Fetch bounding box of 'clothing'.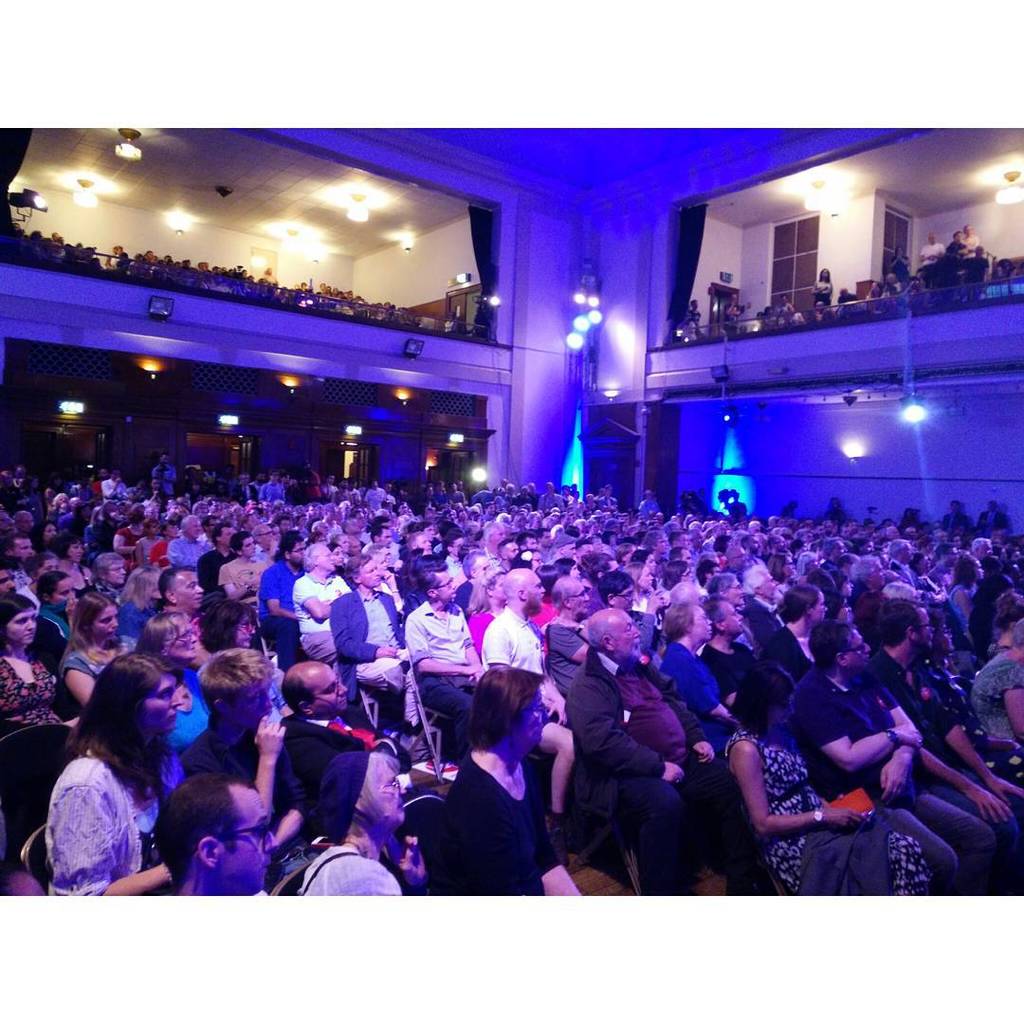
Bbox: l=196, t=696, r=266, b=779.
